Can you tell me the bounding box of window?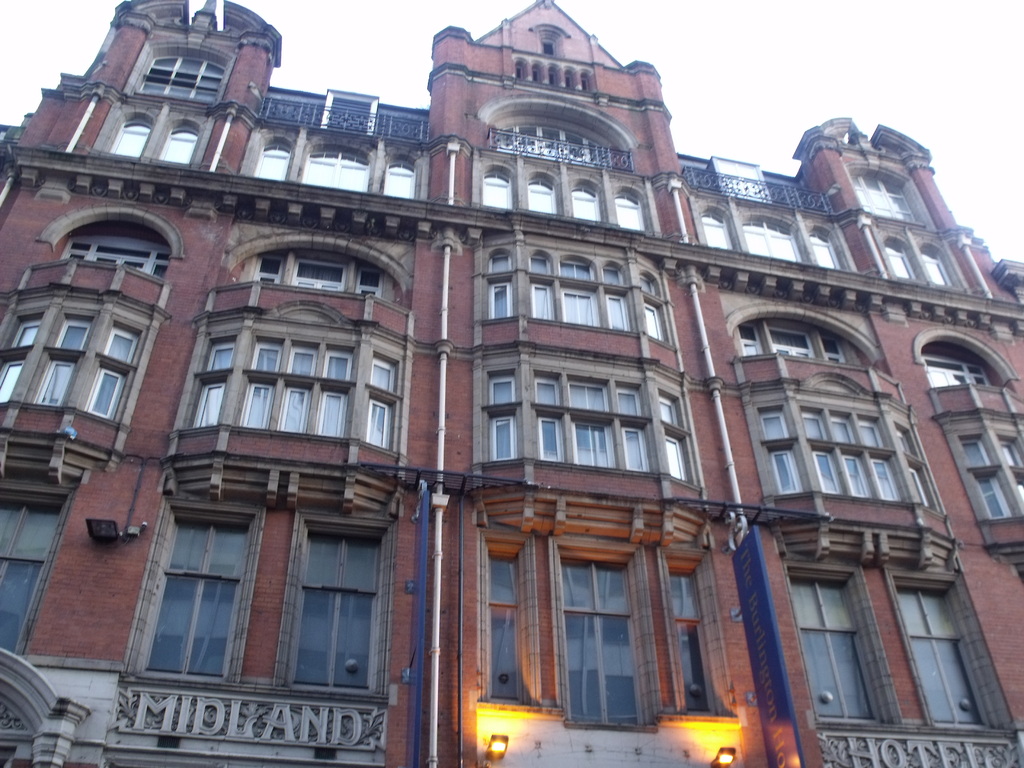
detection(531, 256, 548, 273).
